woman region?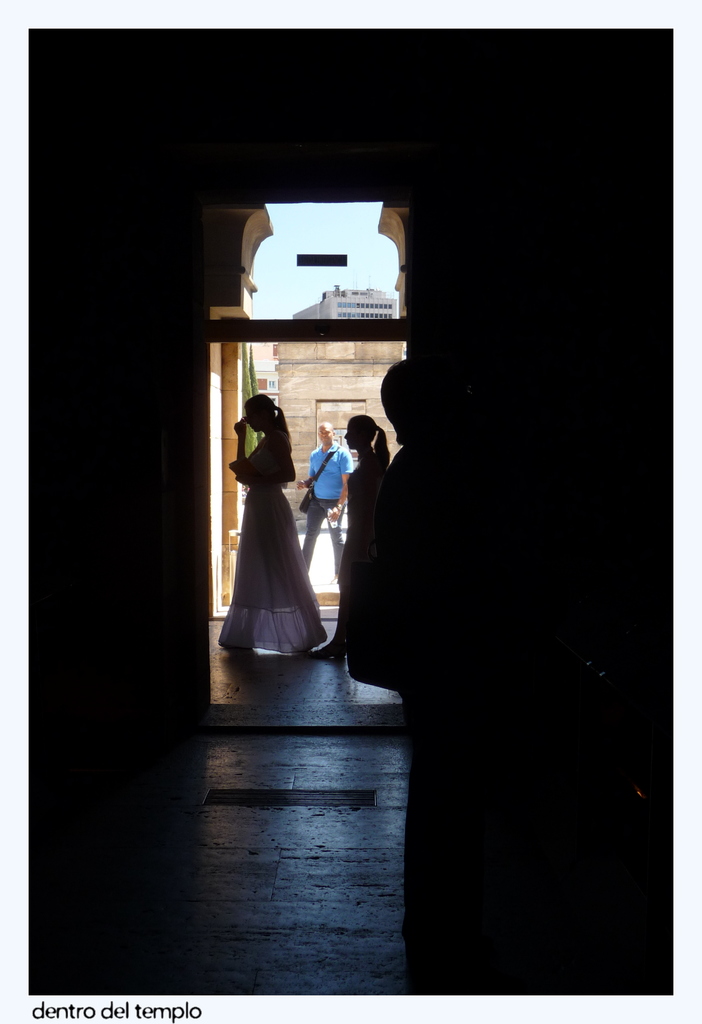
pyautogui.locateOnScreen(318, 415, 393, 656)
